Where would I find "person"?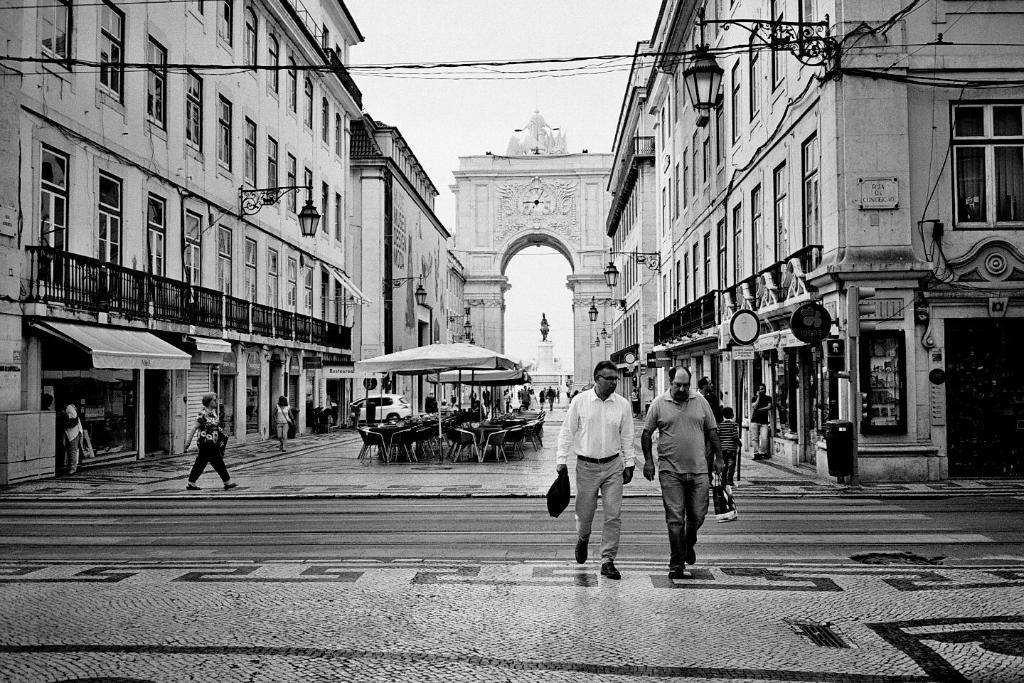
At [left=518, top=383, right=533, bottom=403].
